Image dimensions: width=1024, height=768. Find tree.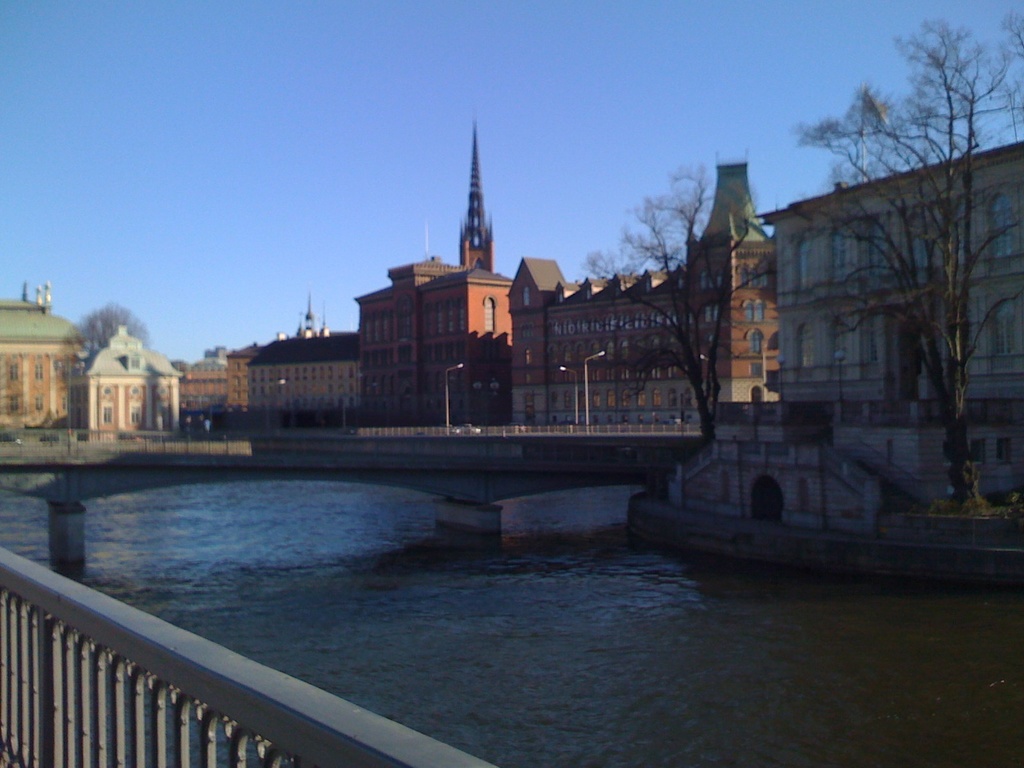
[579, 159, 767, 451].
